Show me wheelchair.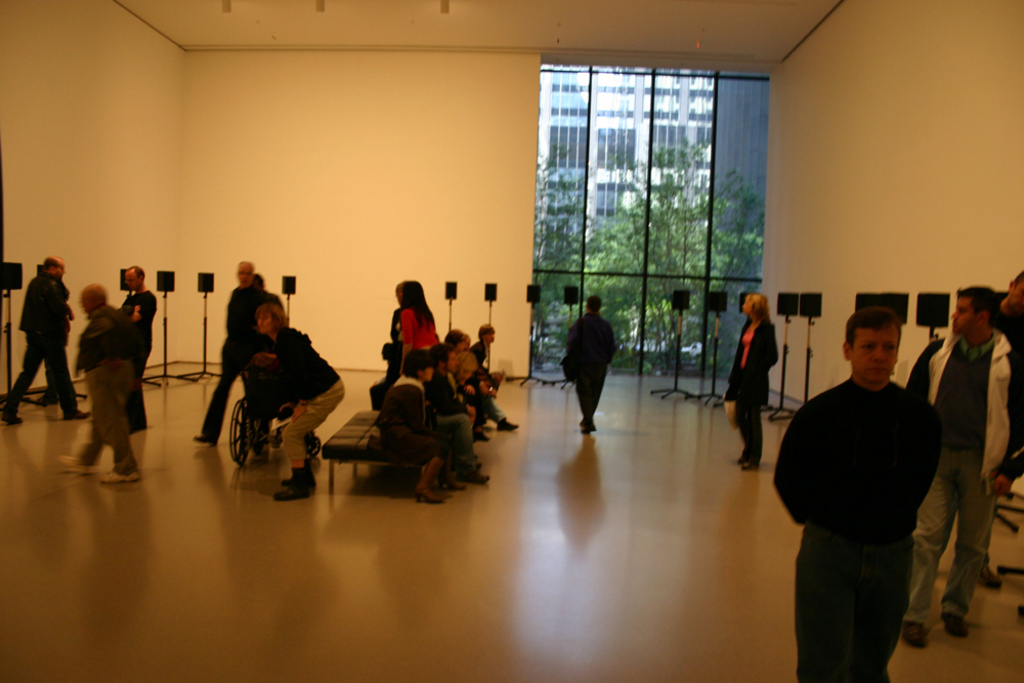
wheelchair is here: select_region(227, 381, 323, 468).
